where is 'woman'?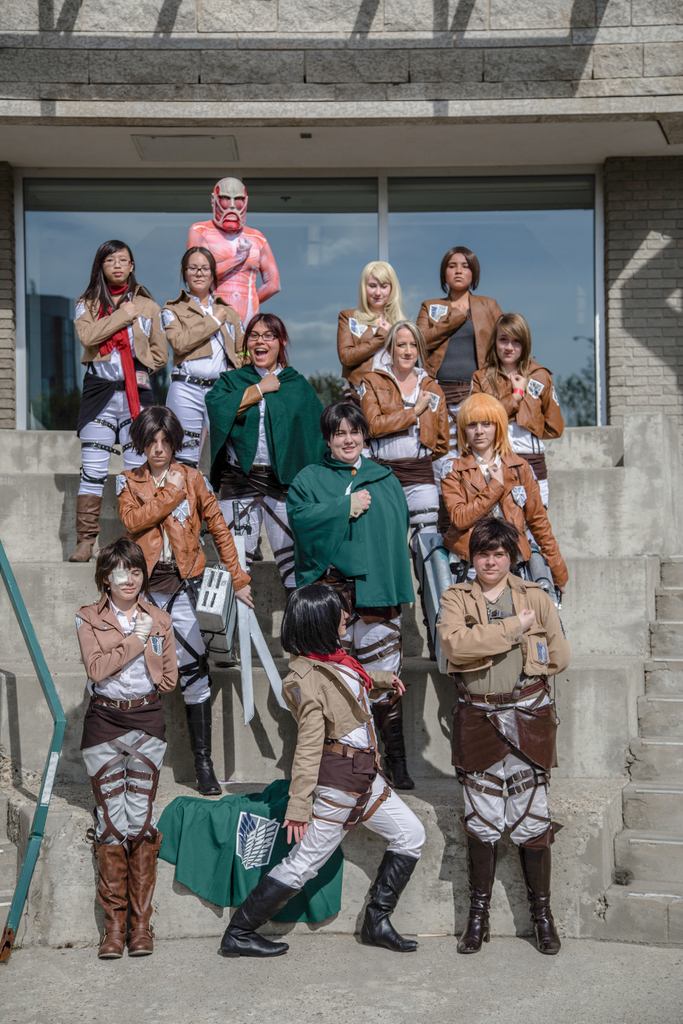
locate(215, 314, 357, 652).
